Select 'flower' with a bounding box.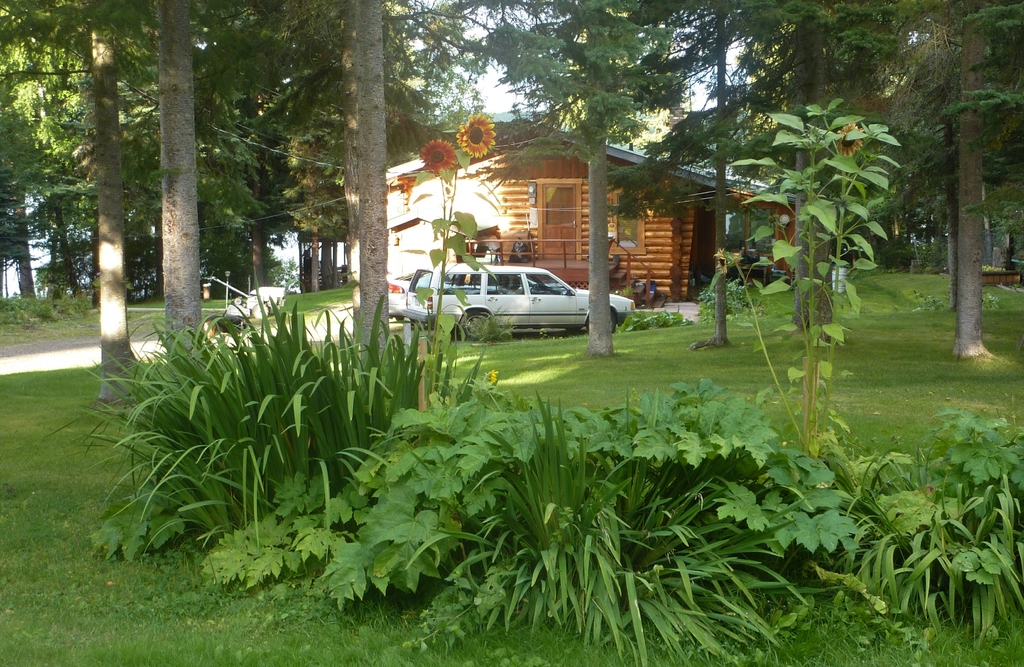
458/113/495/154.
